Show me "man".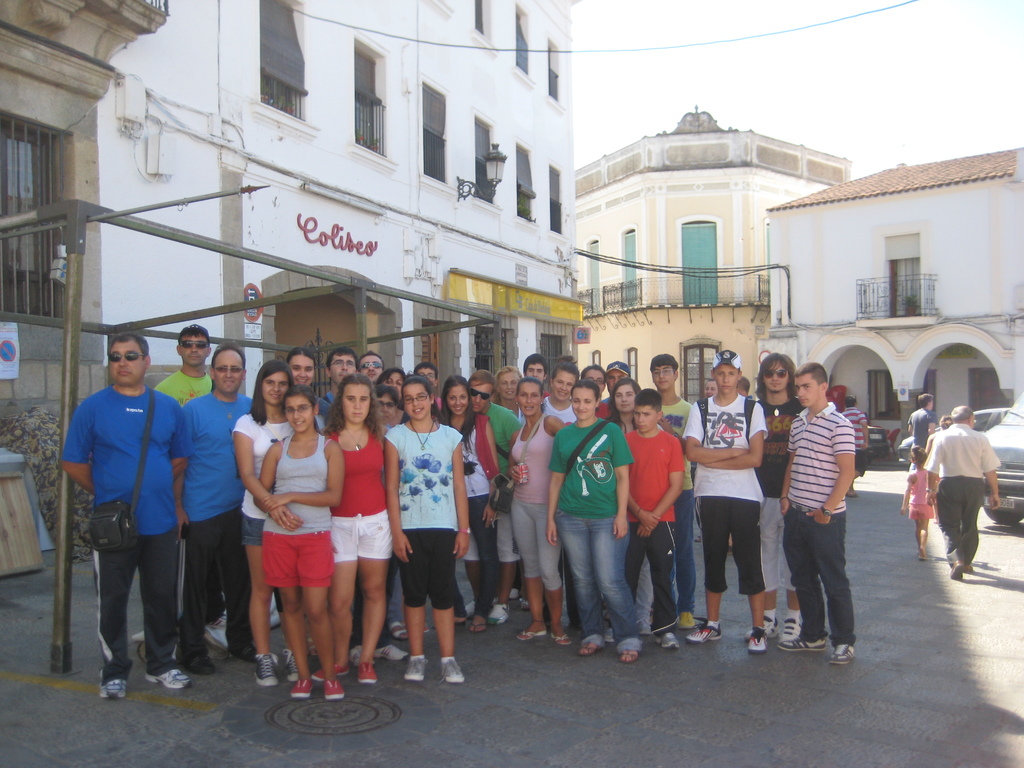
"man" is here: left=158, top=323, right=214, bottom=403.
